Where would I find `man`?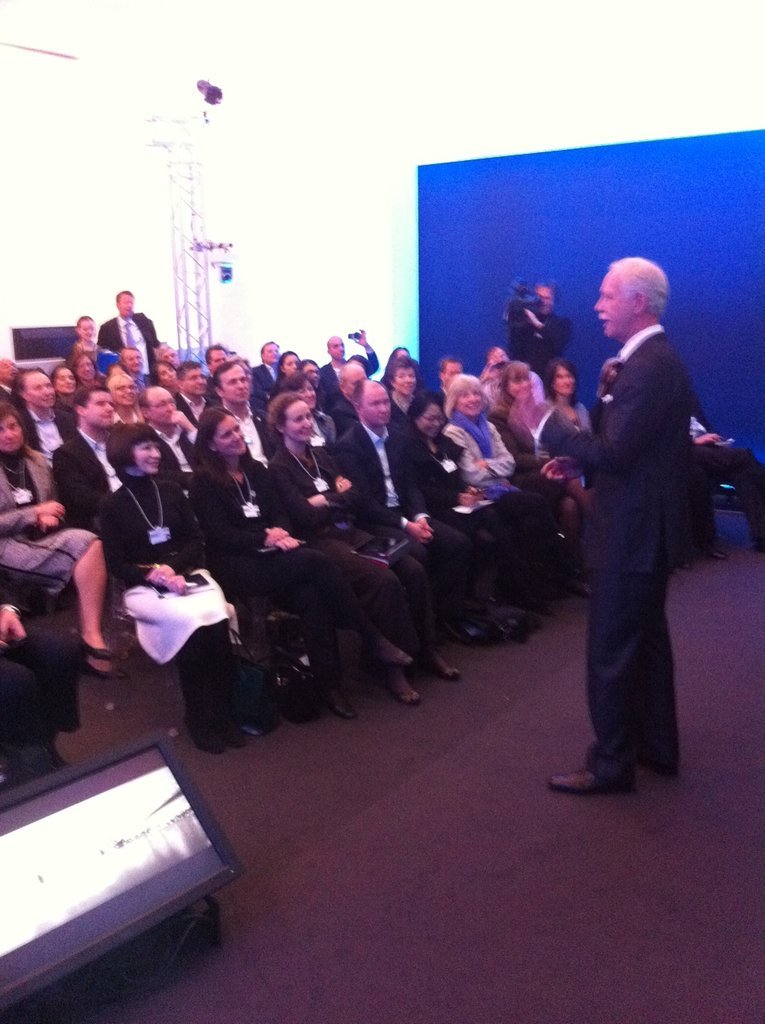
At bbox(423, 353, 460, 405).
